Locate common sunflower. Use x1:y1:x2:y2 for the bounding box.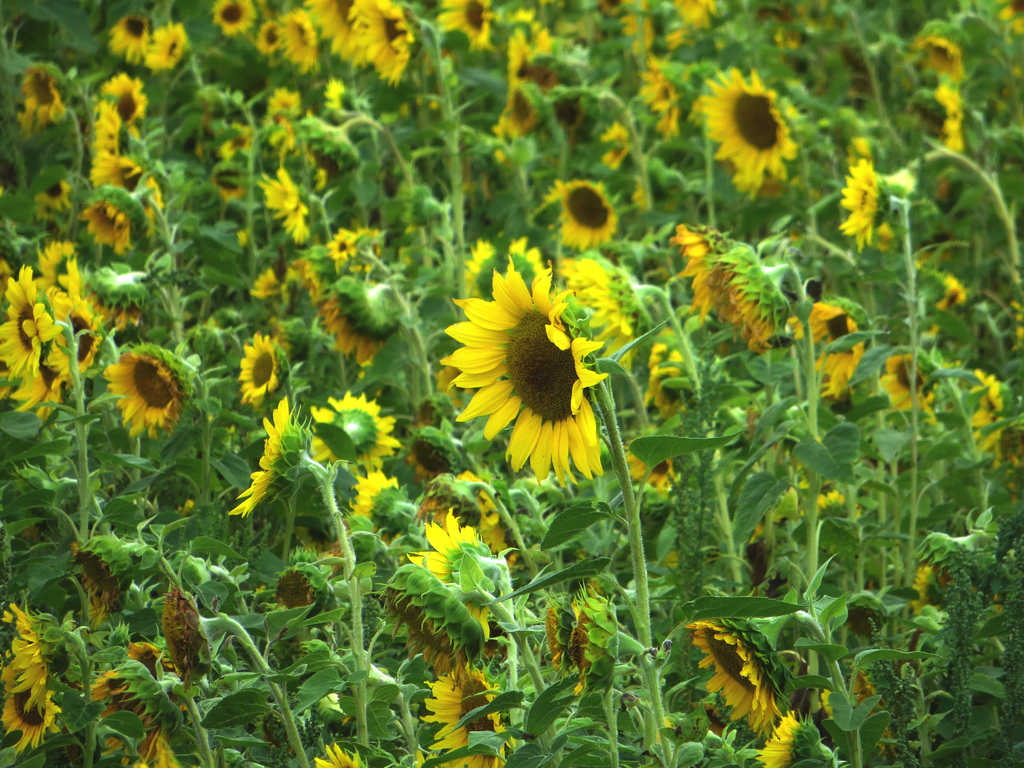
102:73:152:124.
